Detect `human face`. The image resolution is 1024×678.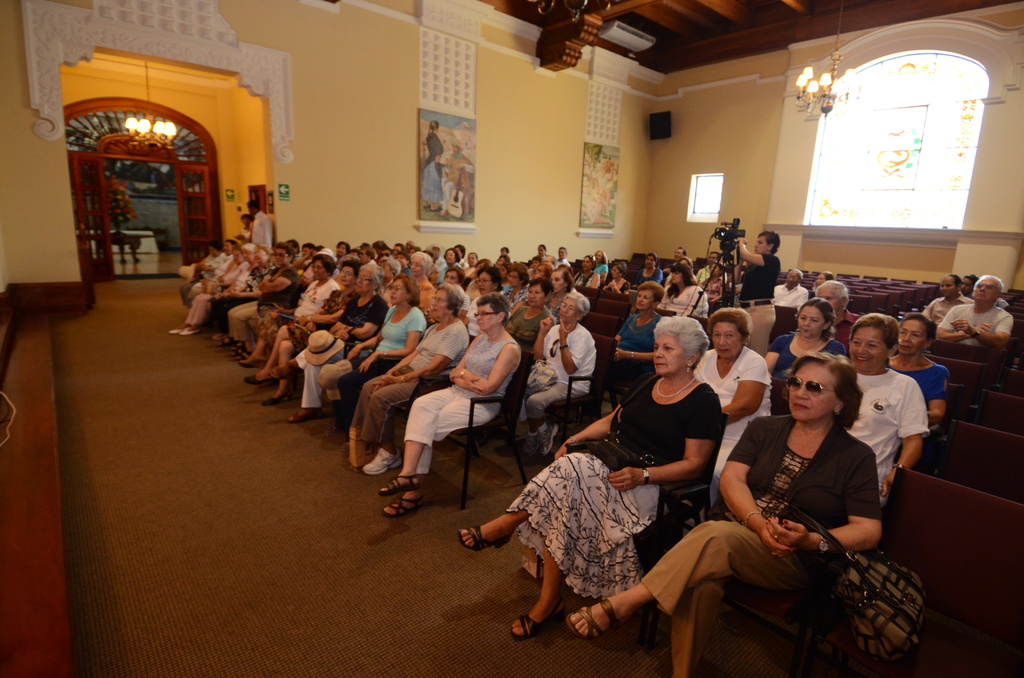
785 271 801 286.
